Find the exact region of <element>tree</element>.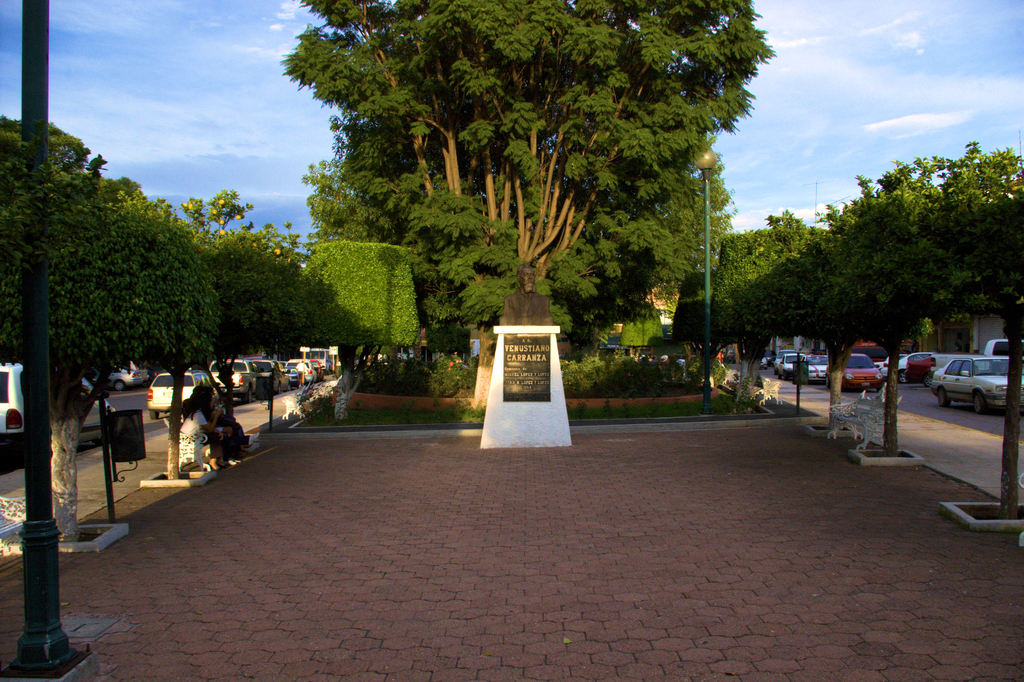
Exact region: {"x1": 836, "y1": 149, "x2": 941, "y2": 453}.
